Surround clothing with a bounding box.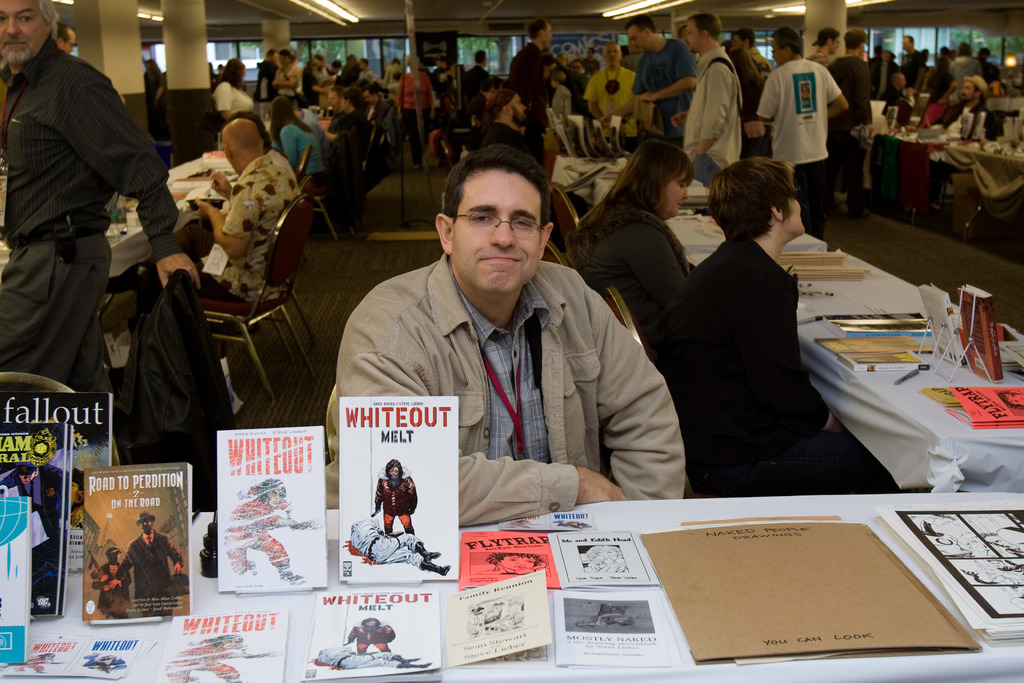
left=579, top=60, right=635, bottom=131.
